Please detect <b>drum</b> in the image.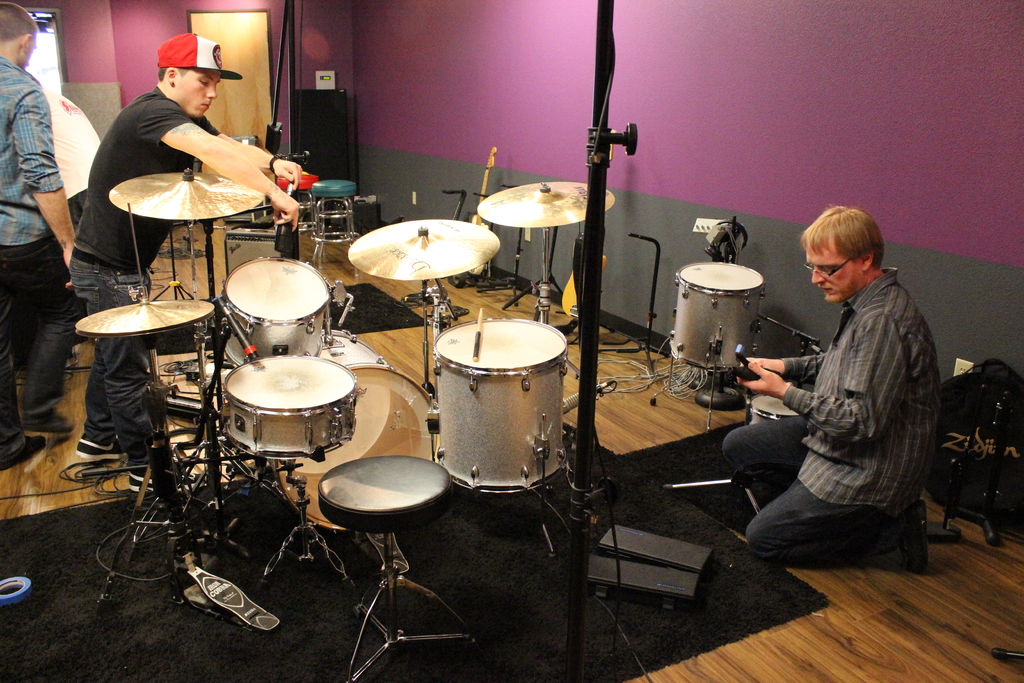
[430, 317, 568, 504].
